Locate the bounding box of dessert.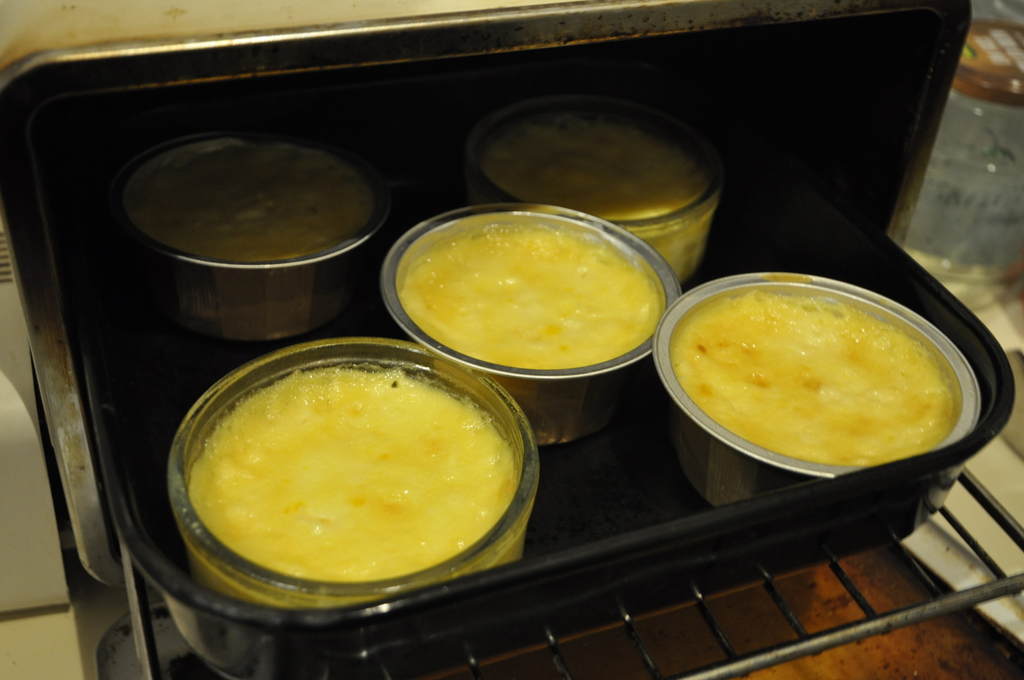
Bounding box: [x1=122, y1=138, x2=374, y2=262].
